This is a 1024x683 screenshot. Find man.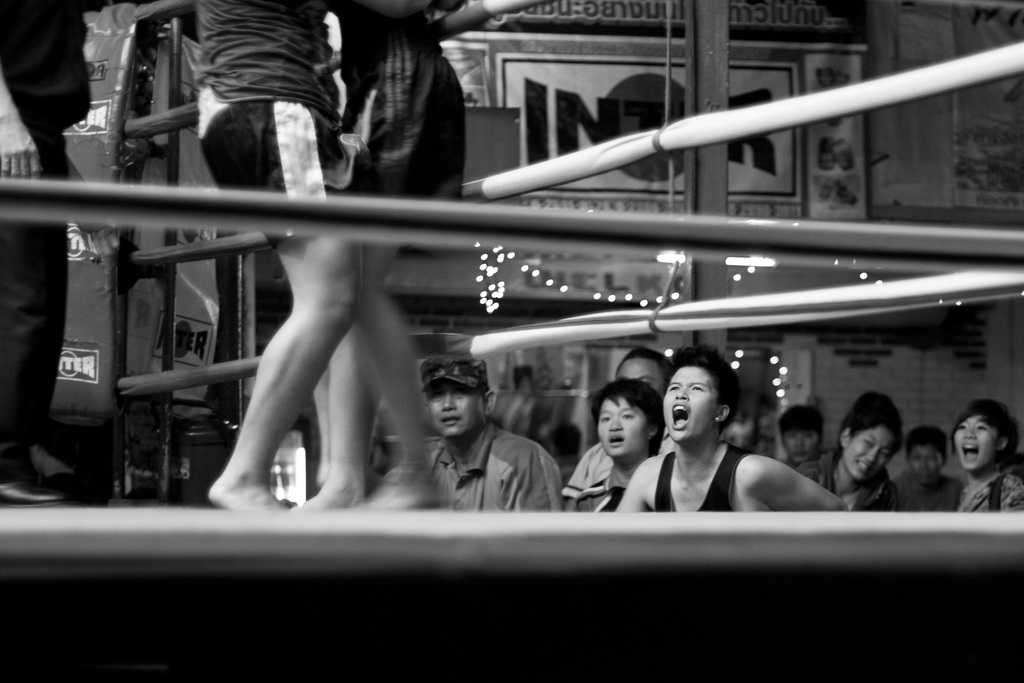
Bounding box: (x1=0, y1=0, x2=156, y2=508).
